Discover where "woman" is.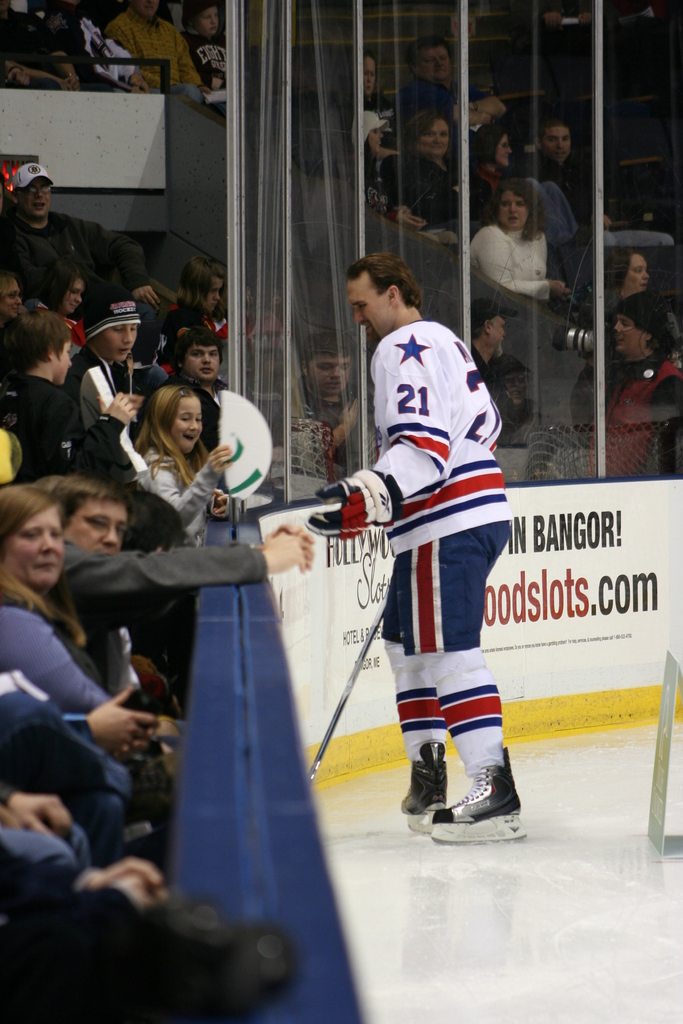
Discovered at bbox=(379, 108, 465, 248).
